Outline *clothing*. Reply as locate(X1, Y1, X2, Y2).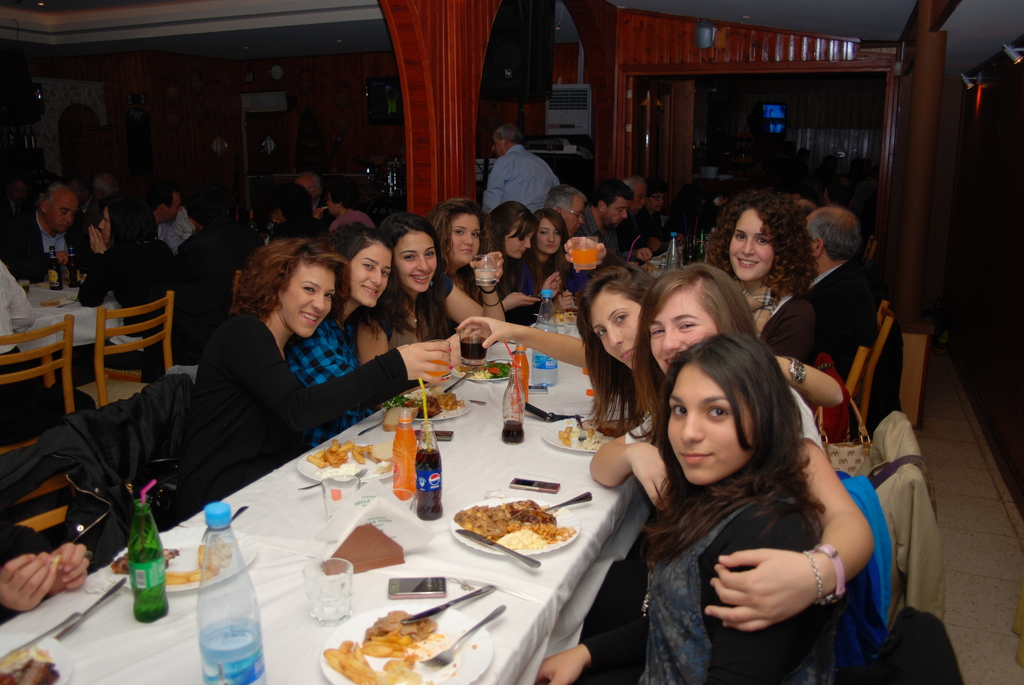
locate(619, 385, 833, 494).
